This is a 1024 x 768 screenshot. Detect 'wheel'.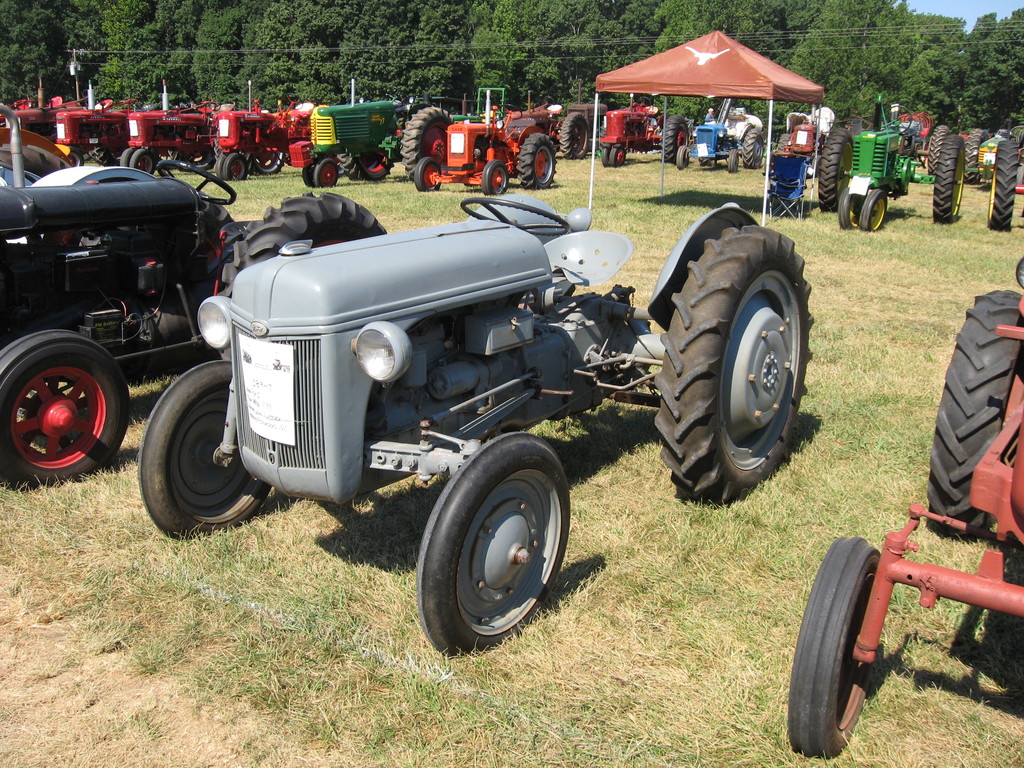
BBox(336, 153, 397, 185).
